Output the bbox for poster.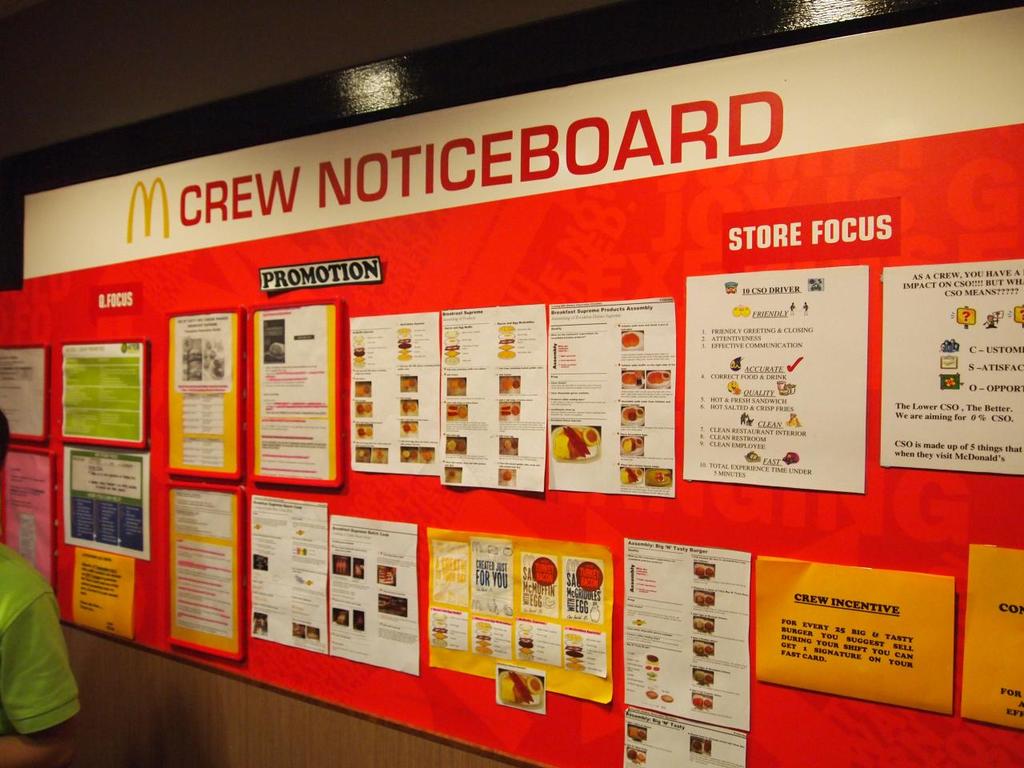
BBox(73, 546, 129, 634).
